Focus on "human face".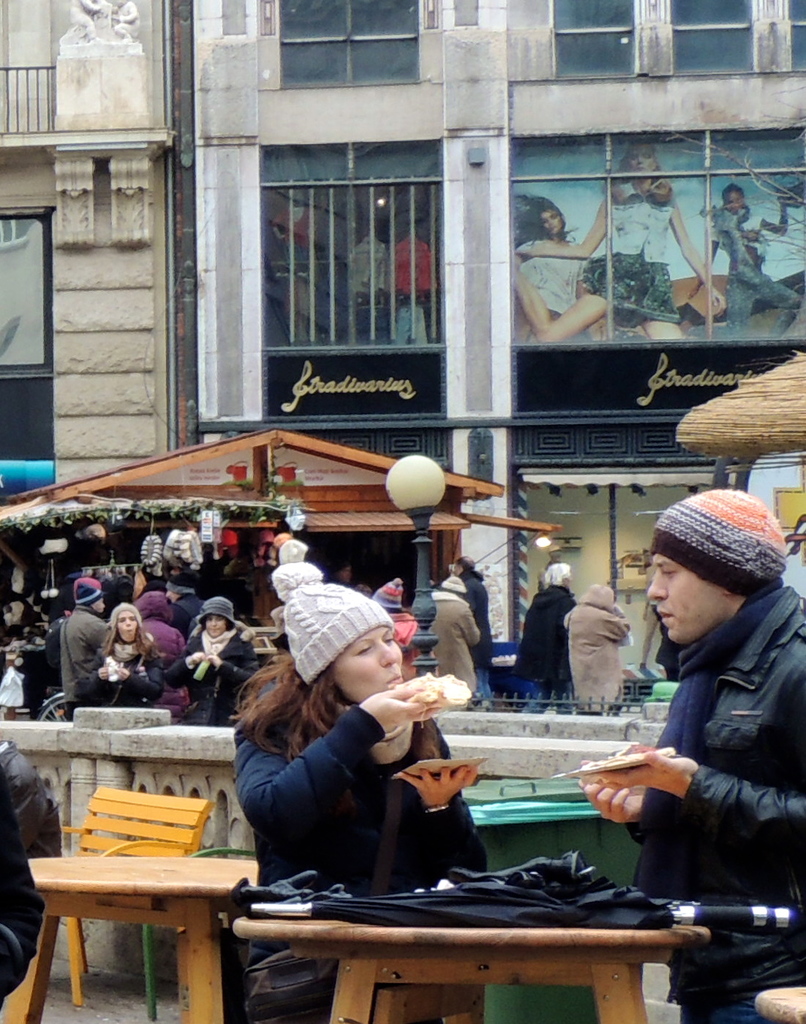
Focused at 337,620,397,701.
